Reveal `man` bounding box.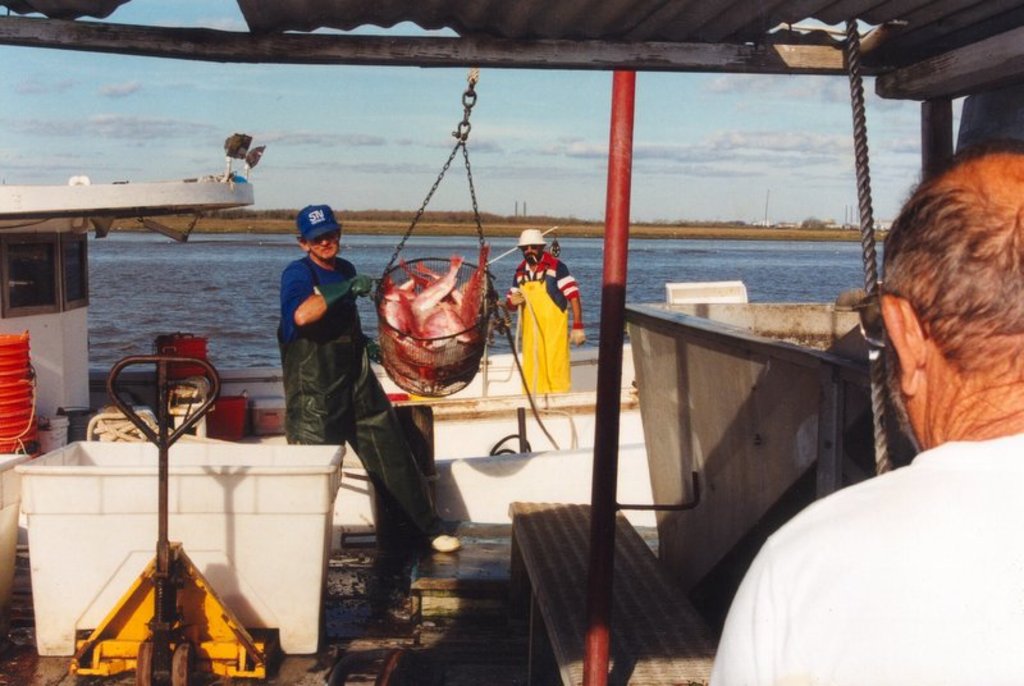
Revealed: bbox(502, 233, 595, 397).
